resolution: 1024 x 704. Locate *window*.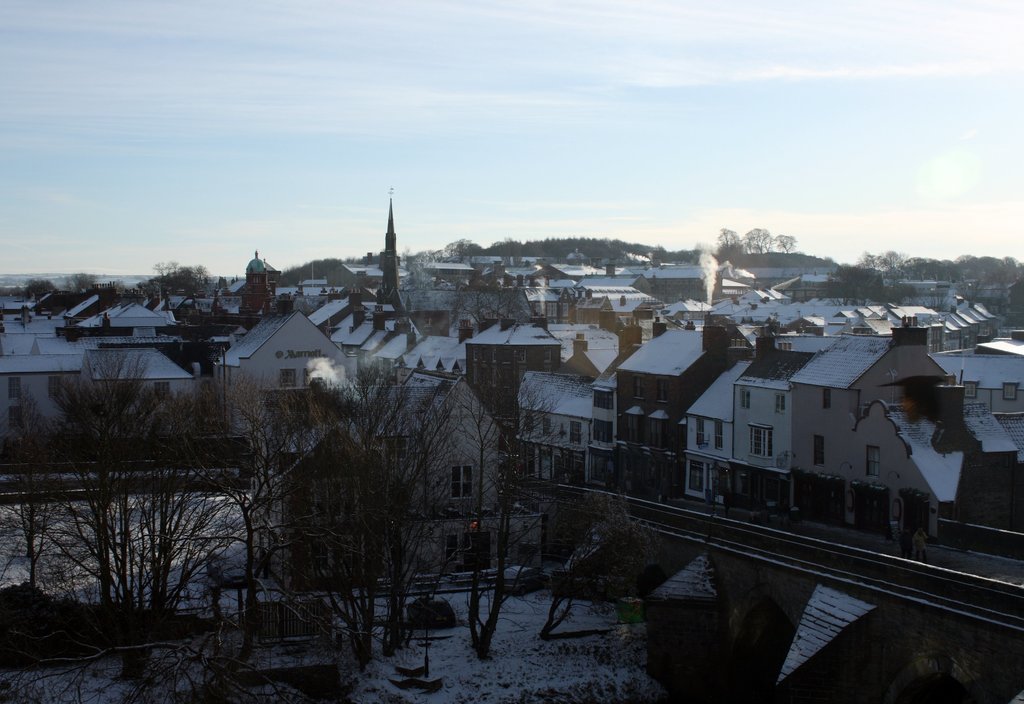
154, 415, 170, 434.
